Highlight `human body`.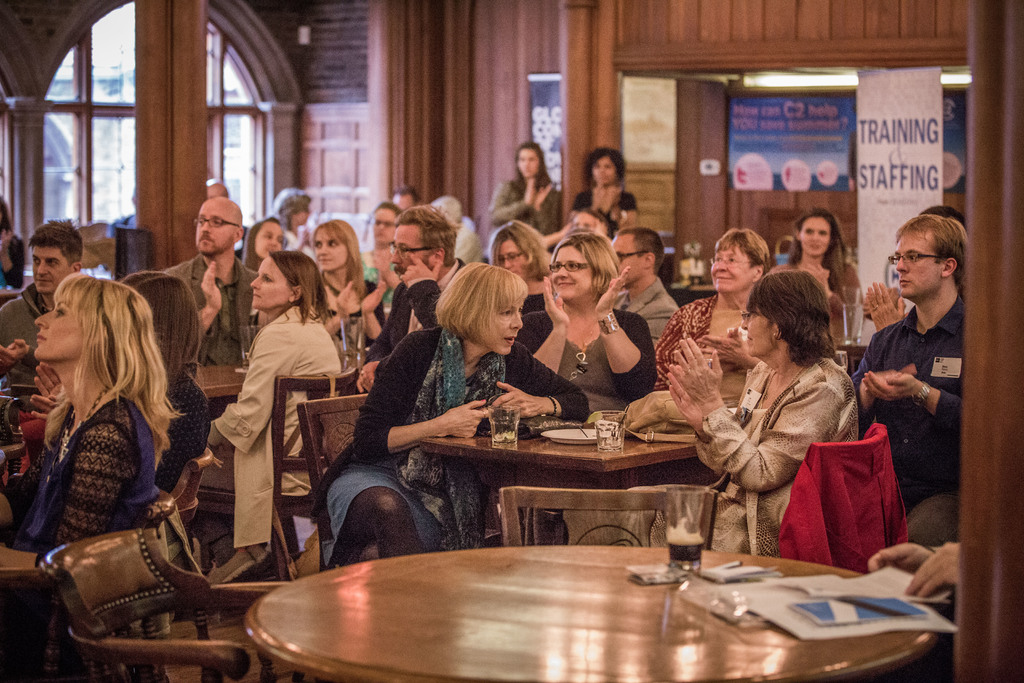
Highlighted region: detection(318, 257, 593, 576).
